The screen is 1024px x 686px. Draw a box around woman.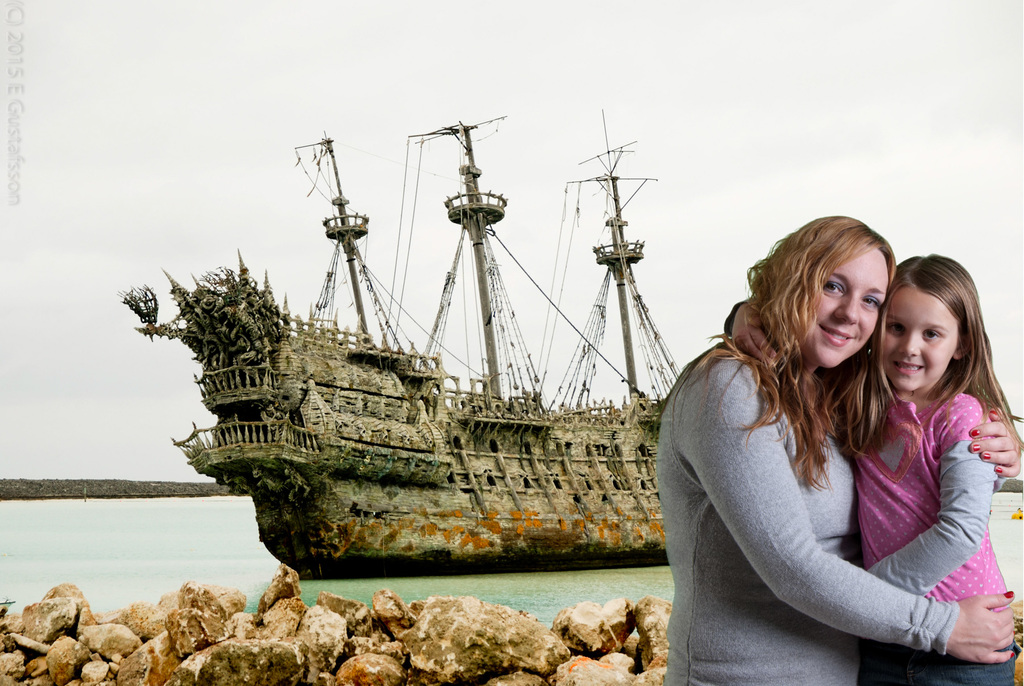
671 204 960 684.
